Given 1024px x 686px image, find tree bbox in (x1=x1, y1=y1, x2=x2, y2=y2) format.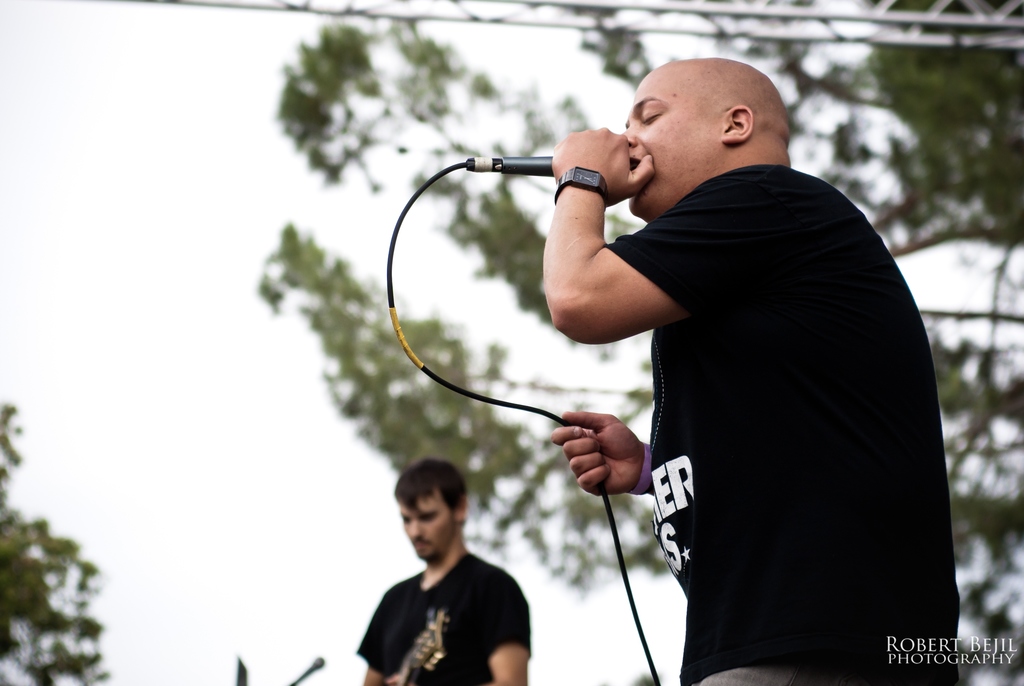
(x1=252, y1=0, x2=1023, y2=685).
